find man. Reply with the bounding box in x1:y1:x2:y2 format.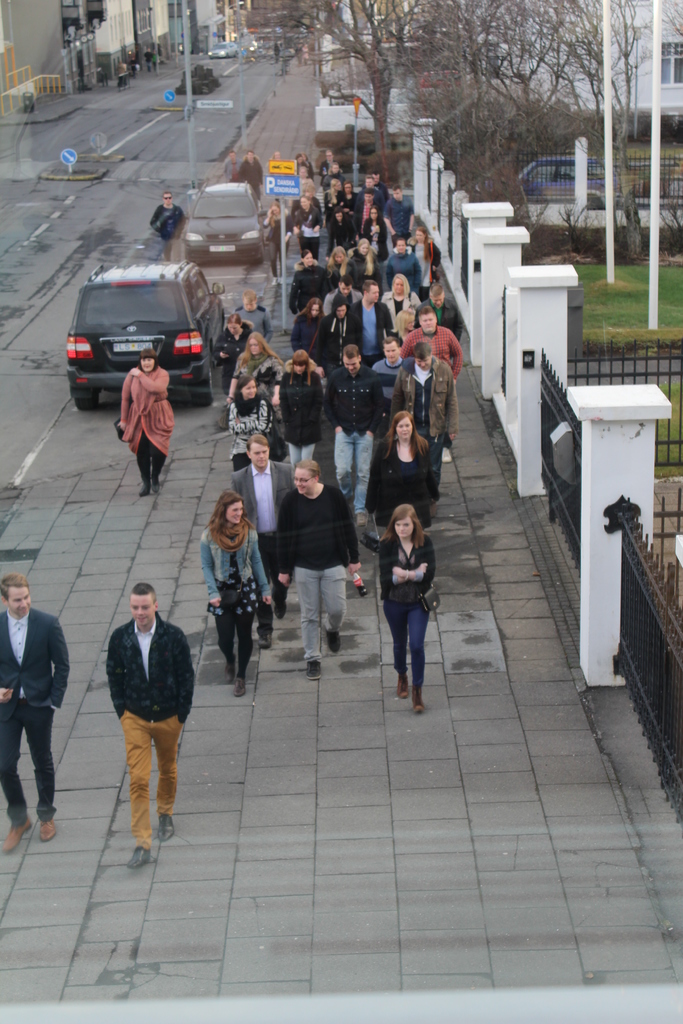
238:150:265:206.
